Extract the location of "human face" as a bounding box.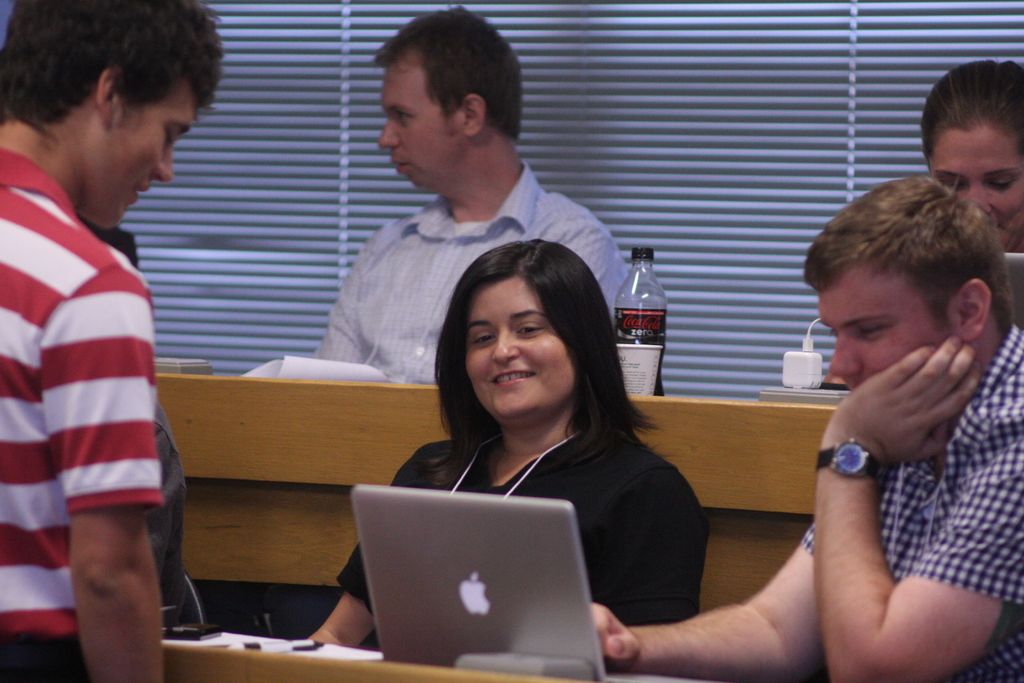
(x1=931, y1=120, x2=1020, y2=247).
